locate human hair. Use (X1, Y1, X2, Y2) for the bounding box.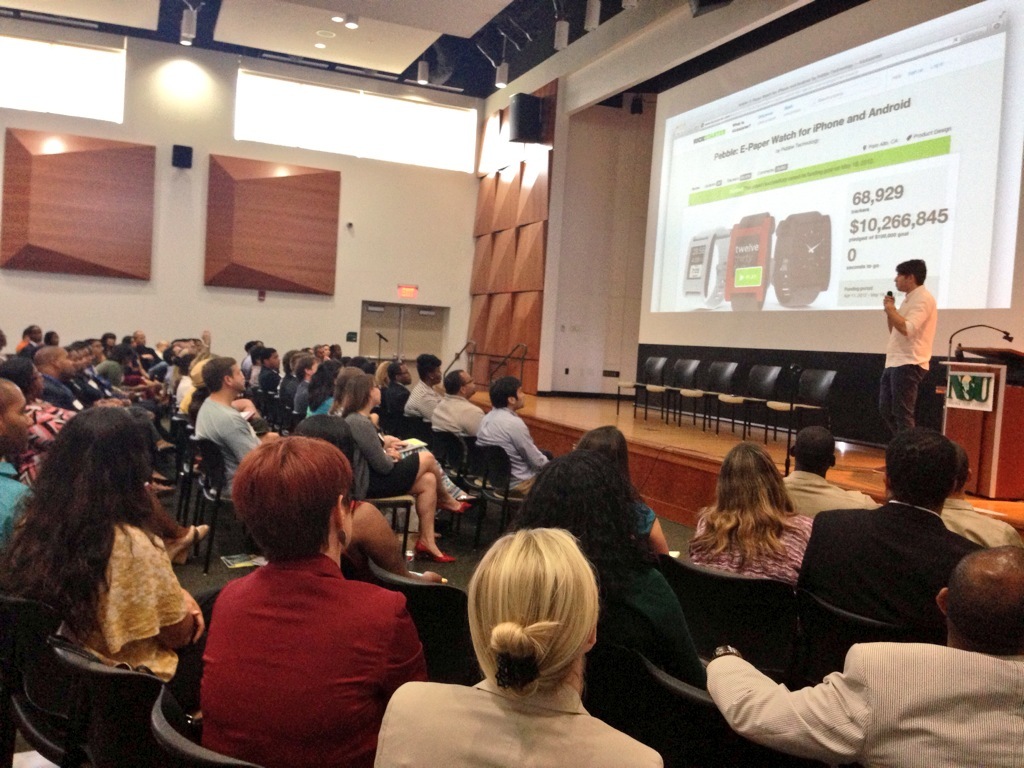
(376, 359, 384, 388).
